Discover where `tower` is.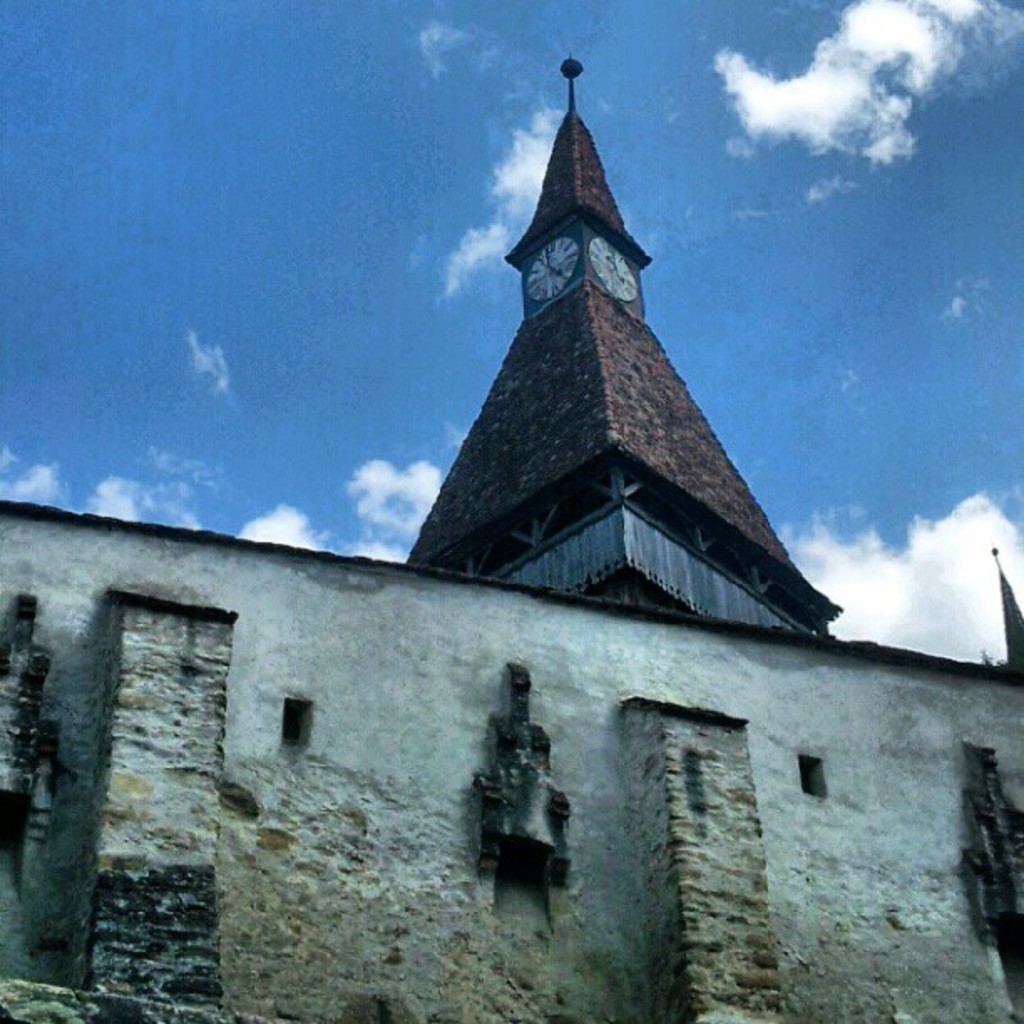
Discovered at detection(402, 49, 842, 637).
